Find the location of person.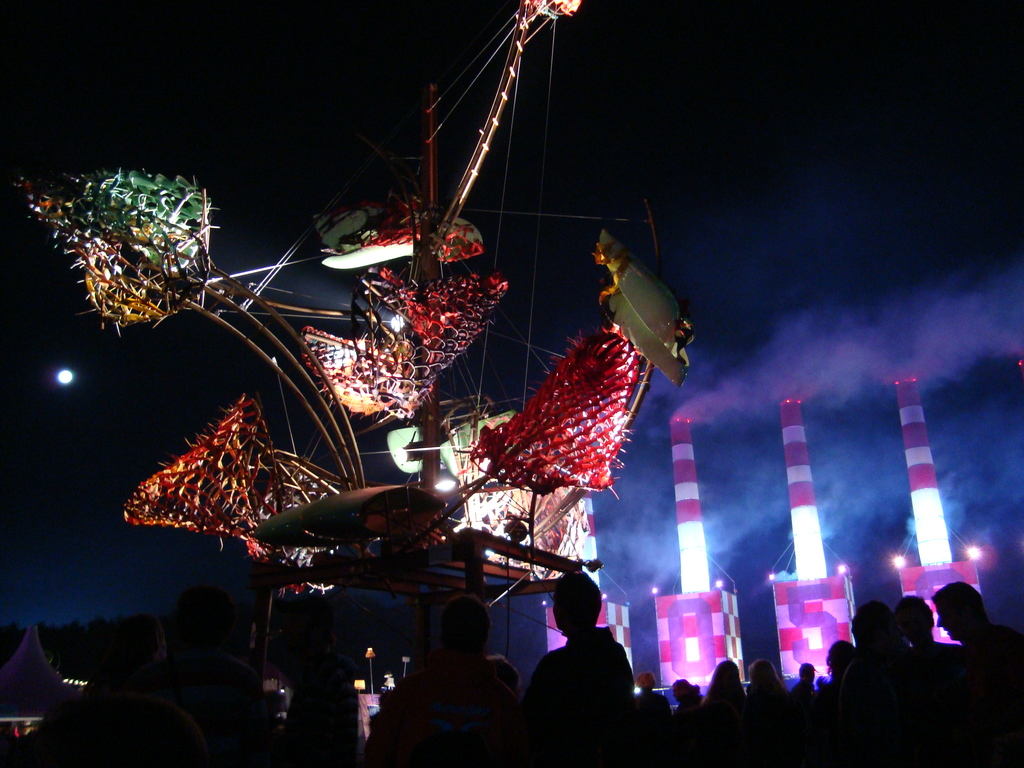
Location: [696,654,759,736].
